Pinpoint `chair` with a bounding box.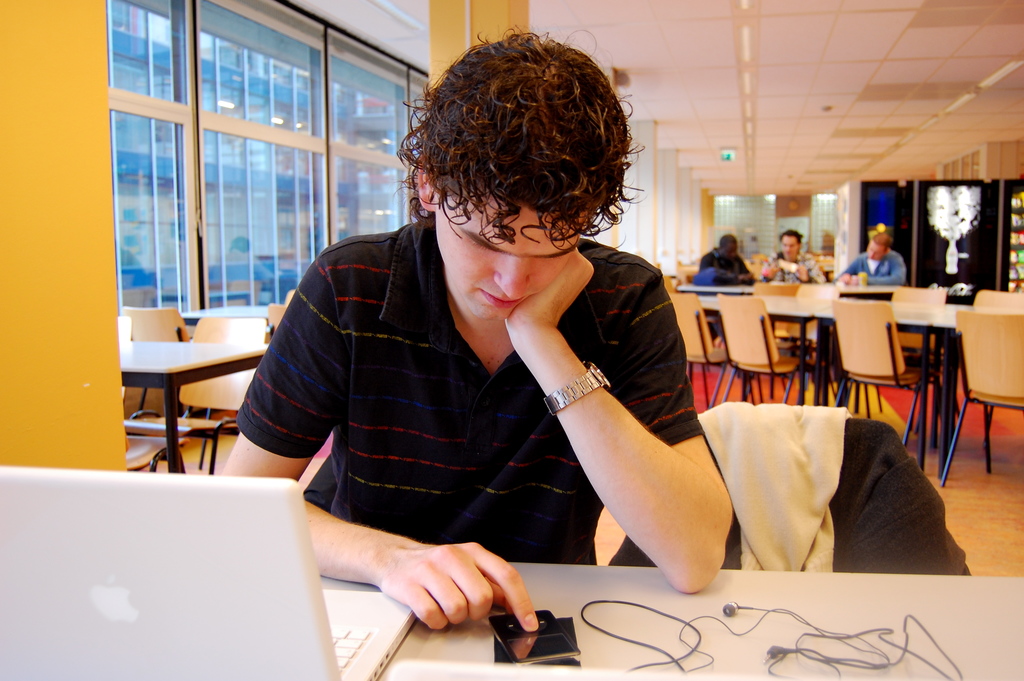
829, 293, 945, 472.
